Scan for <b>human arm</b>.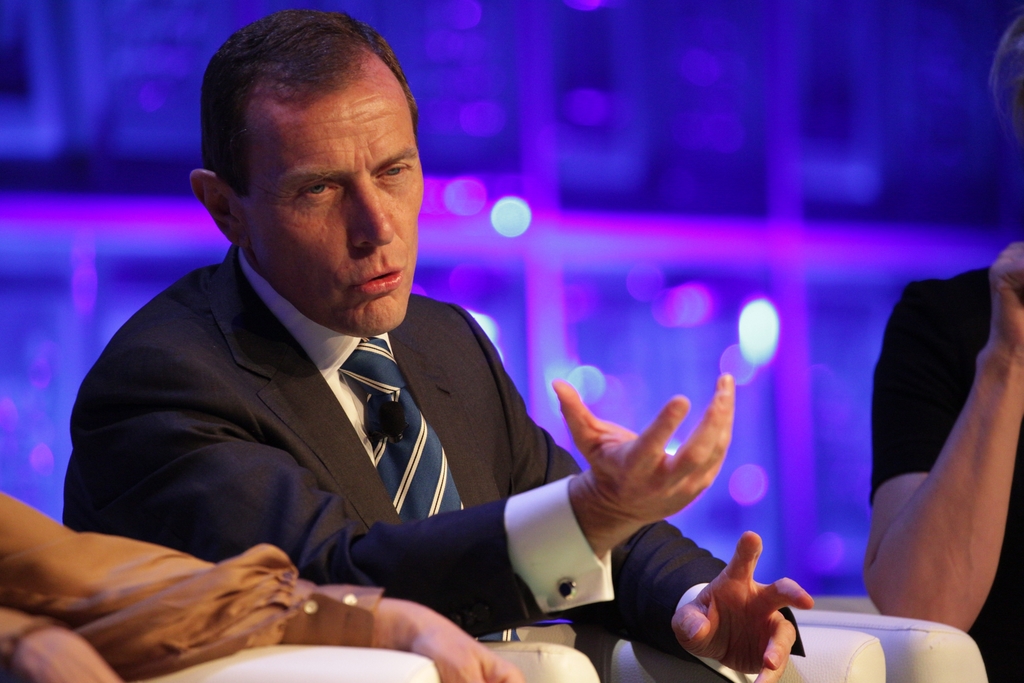
Scan result: 473/315/817/682.
